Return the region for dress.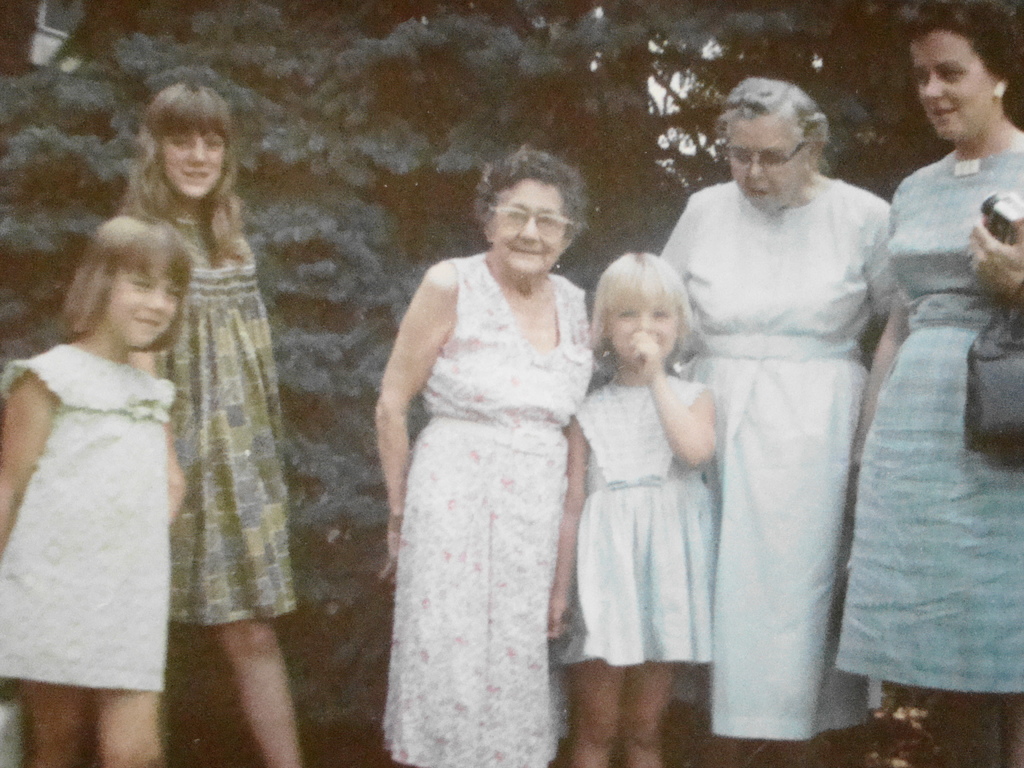
bbox=[376, 253, 593, 767].
